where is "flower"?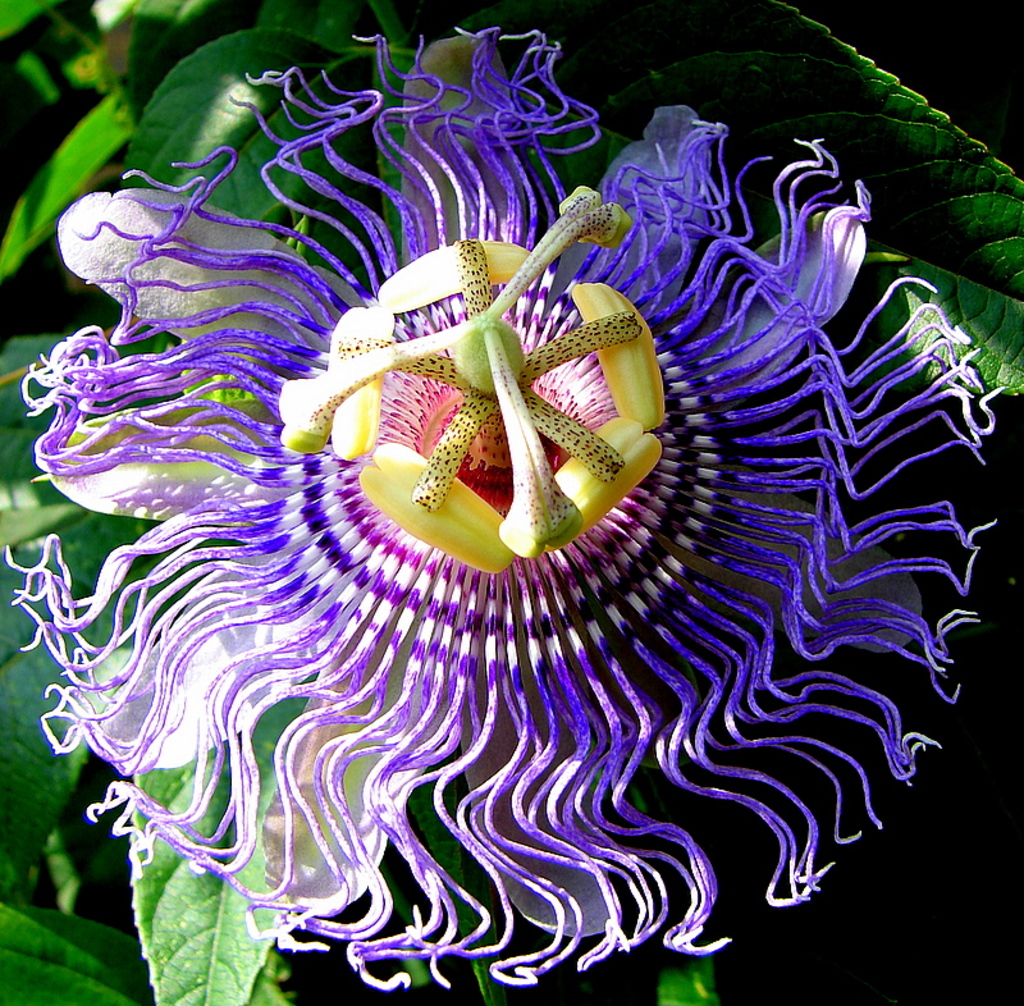
bbox=(0, 4, 1012, 1005).
